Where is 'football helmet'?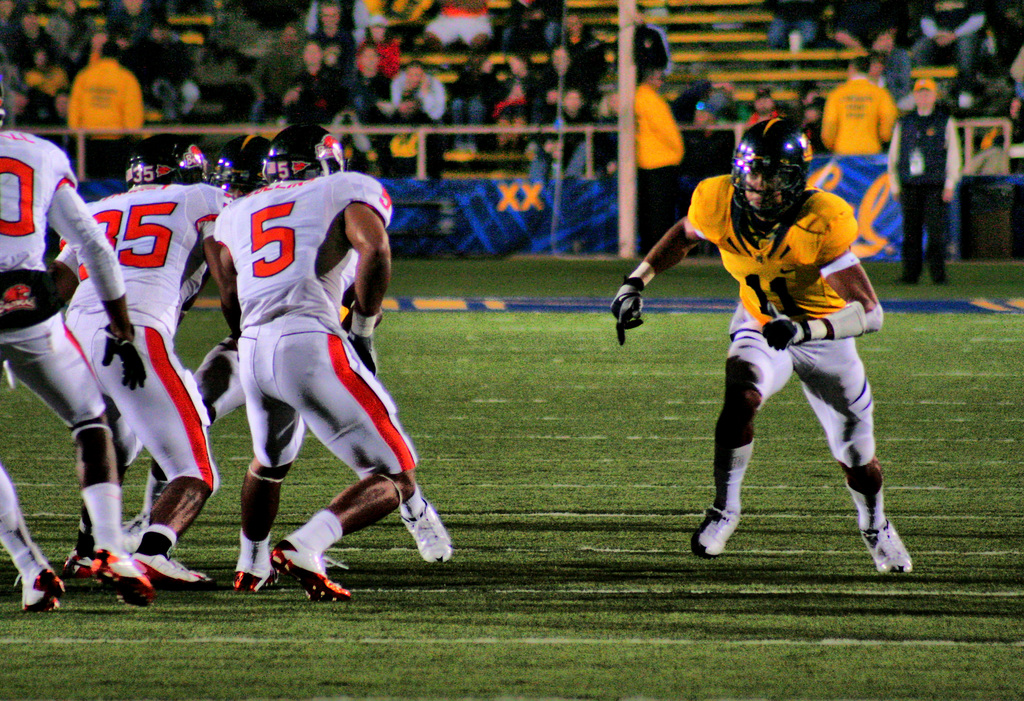
detection(120, 133, 213, 194).
